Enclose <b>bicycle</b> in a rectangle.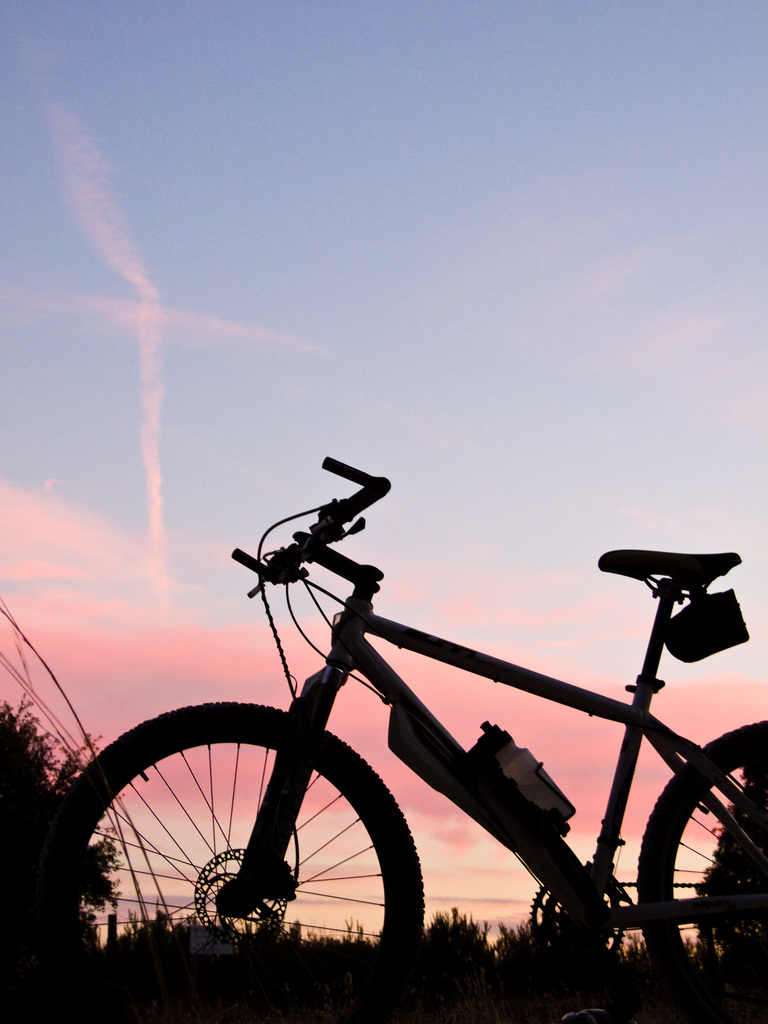
42, 430, 749, 978.
